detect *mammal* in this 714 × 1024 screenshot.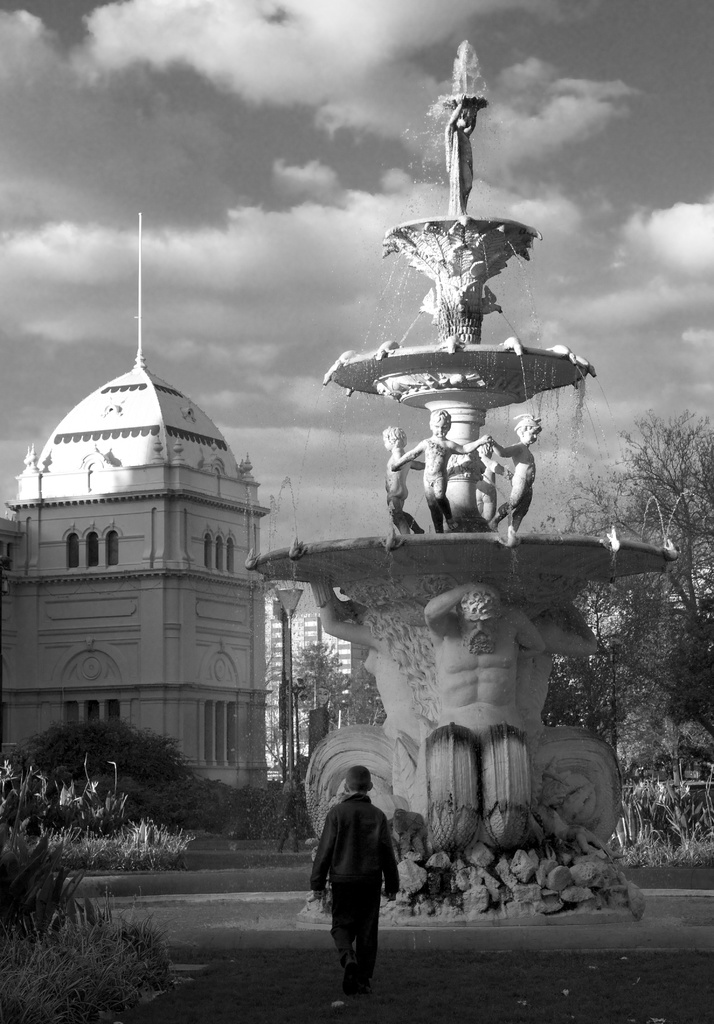
Detection: 381, 424, 430, 541.
